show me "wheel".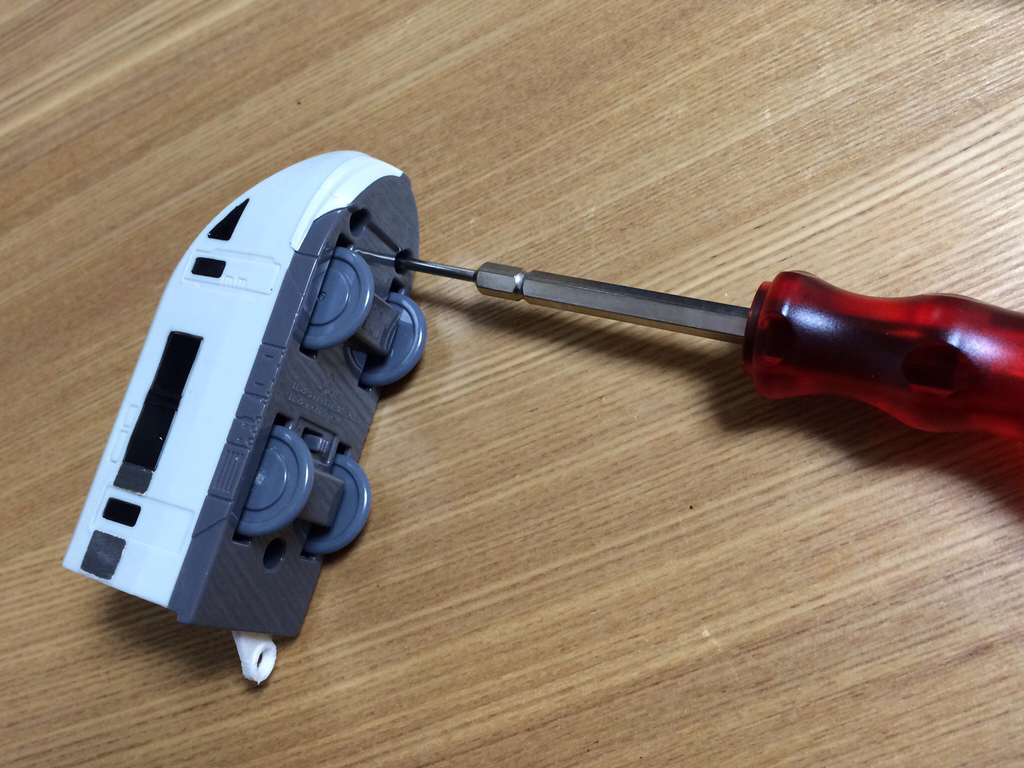
"wheel" is here: <bbox>303, 249, 372, 348</bbox>.
